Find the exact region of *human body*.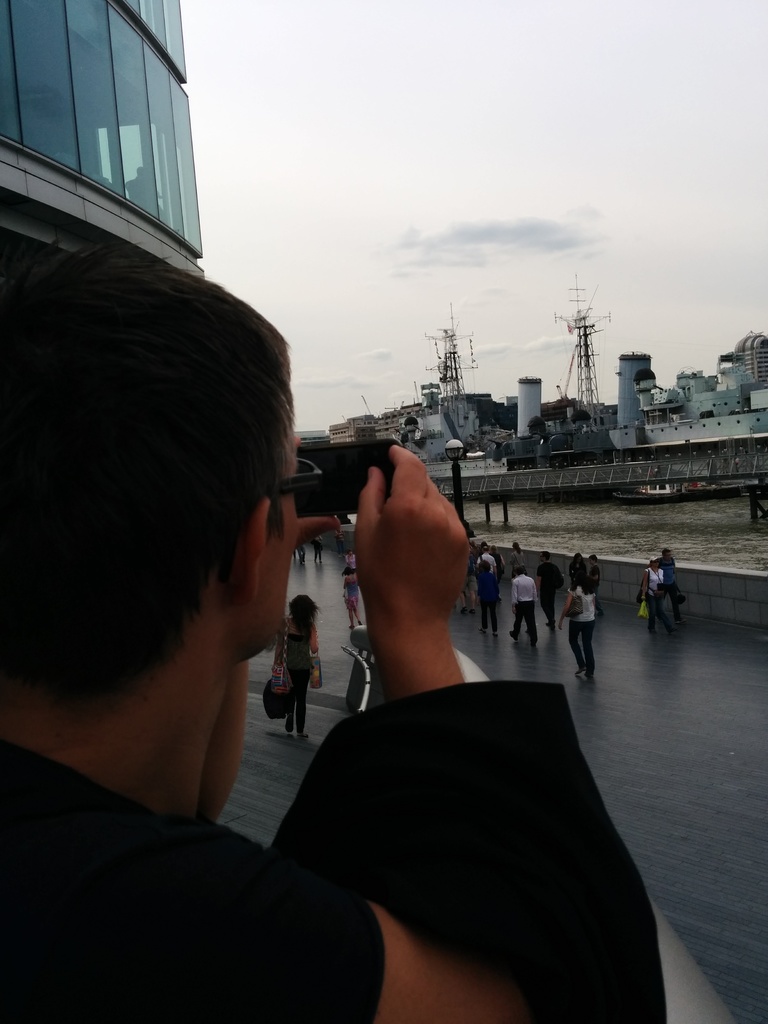
Exact region: bbox=(511, 574, 534, 643).
